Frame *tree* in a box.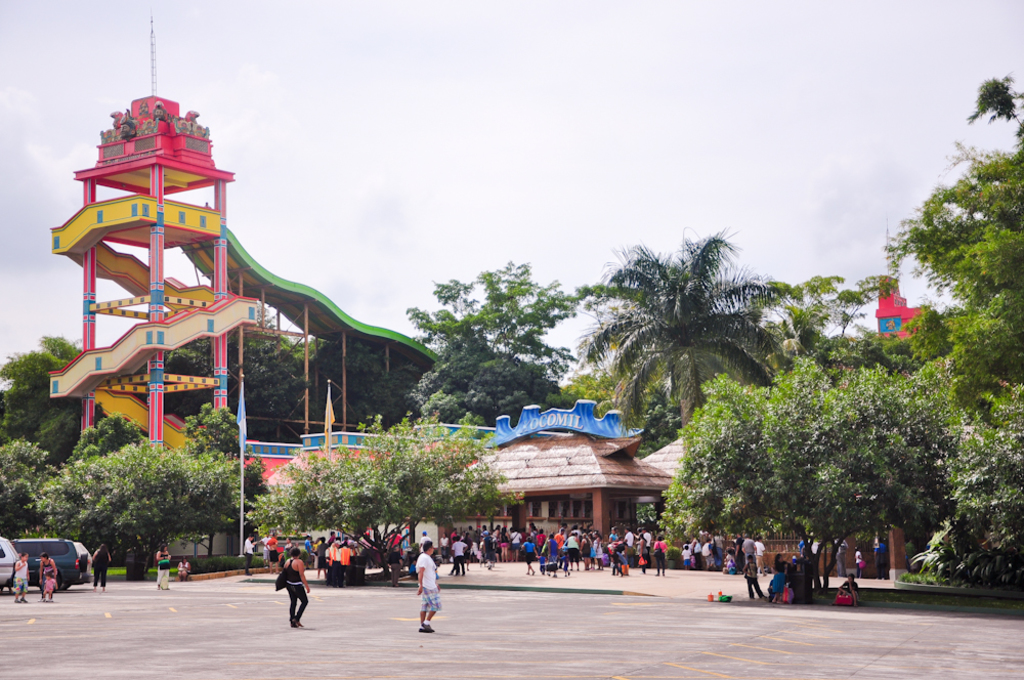
box(0, 432, 69, 536).
